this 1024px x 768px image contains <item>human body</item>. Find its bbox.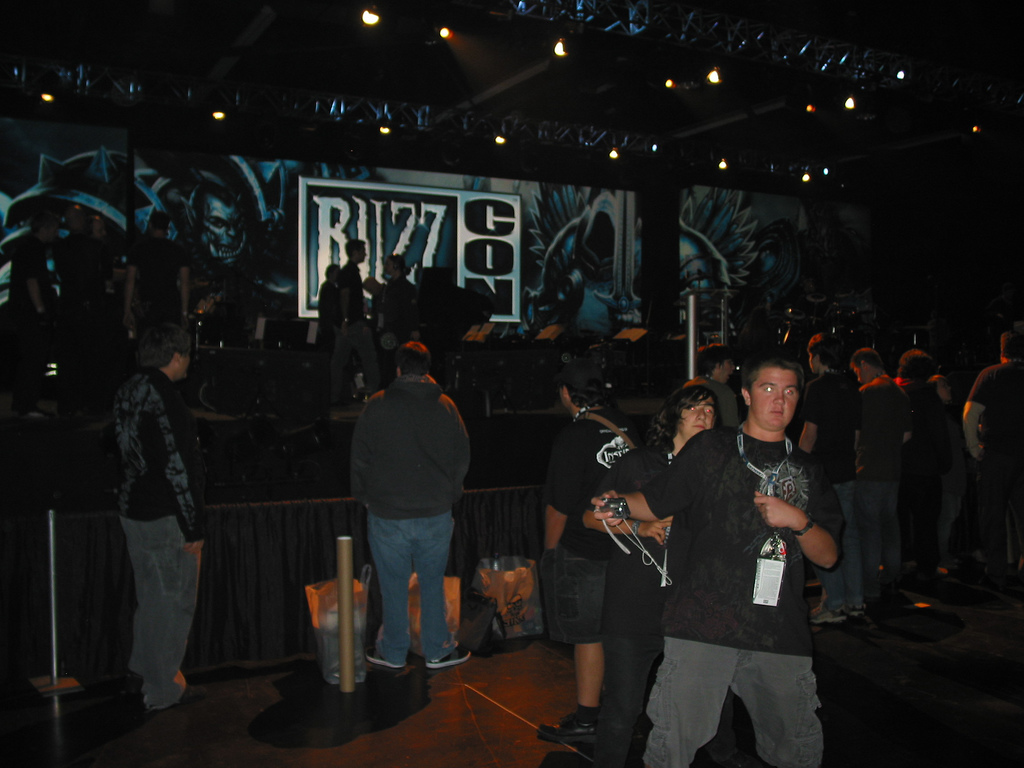
bbox=[332, 238, 378, 407].
